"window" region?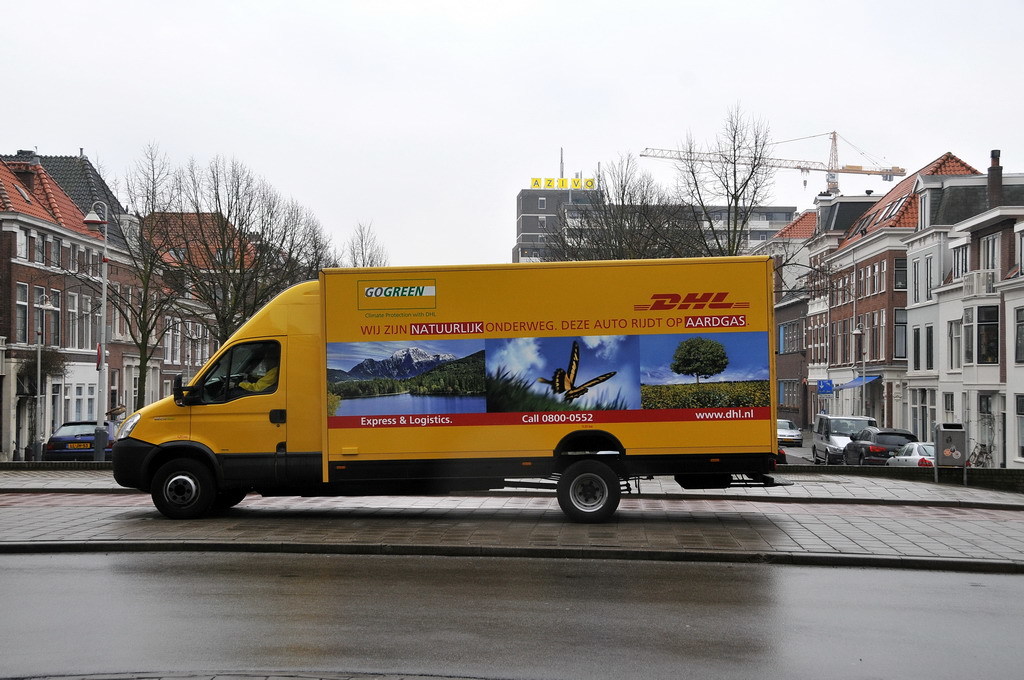
x1=912 y1=333 x2=922 y2=366
